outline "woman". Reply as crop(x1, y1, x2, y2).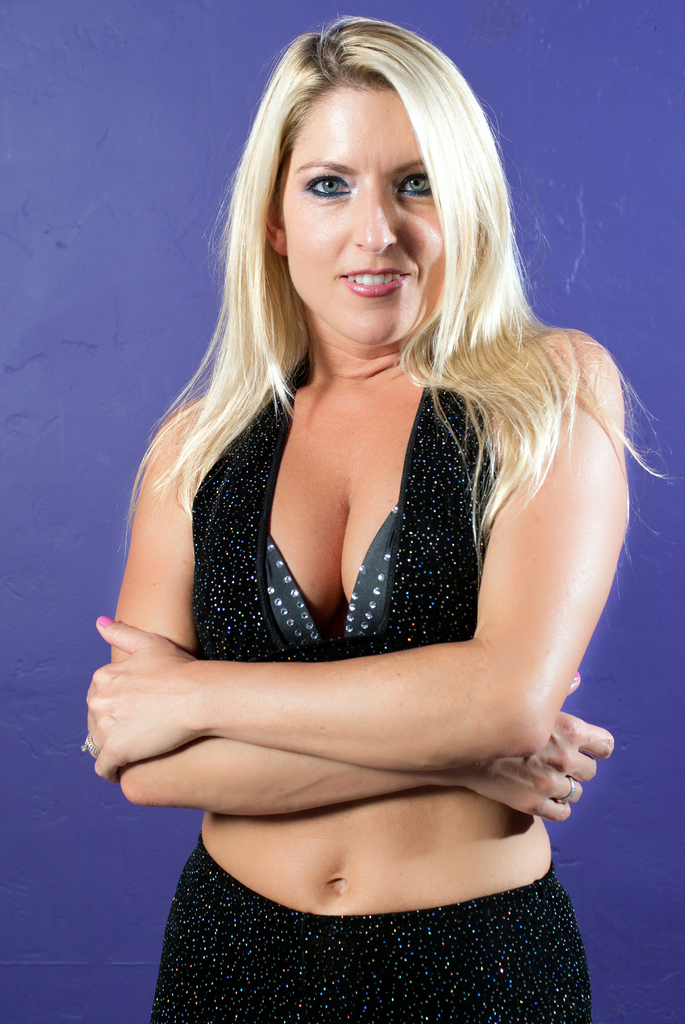
crop(86, 15, 635, 1021).
